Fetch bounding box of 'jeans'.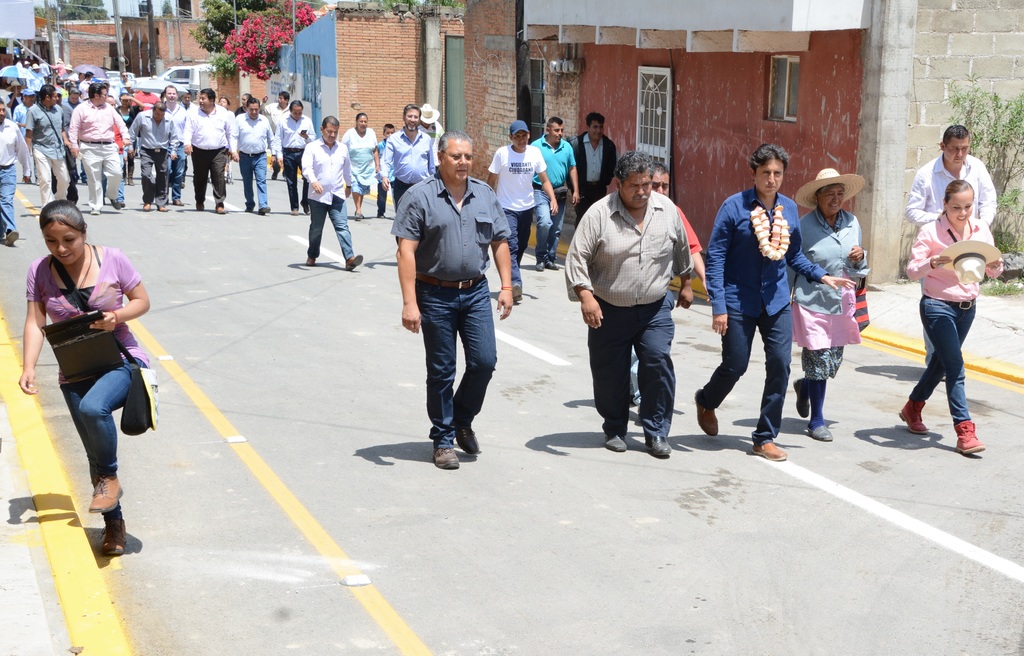
Bbox: bbox=[911, 300, 972, 420].
